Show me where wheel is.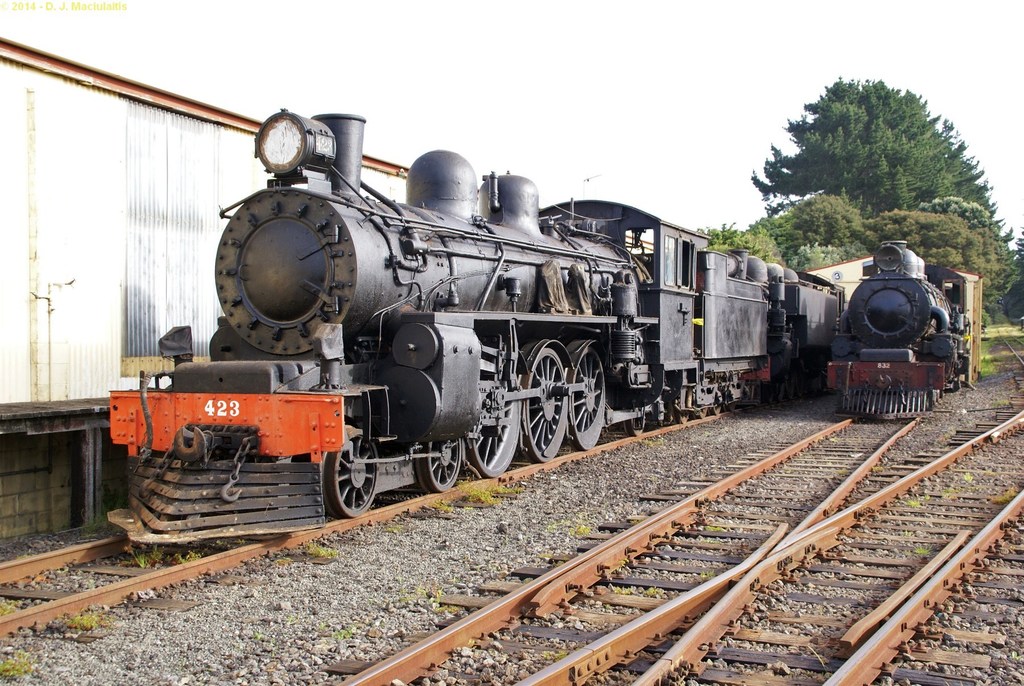
wheel is at (left=416, top=436, right=462, bottom=494).
